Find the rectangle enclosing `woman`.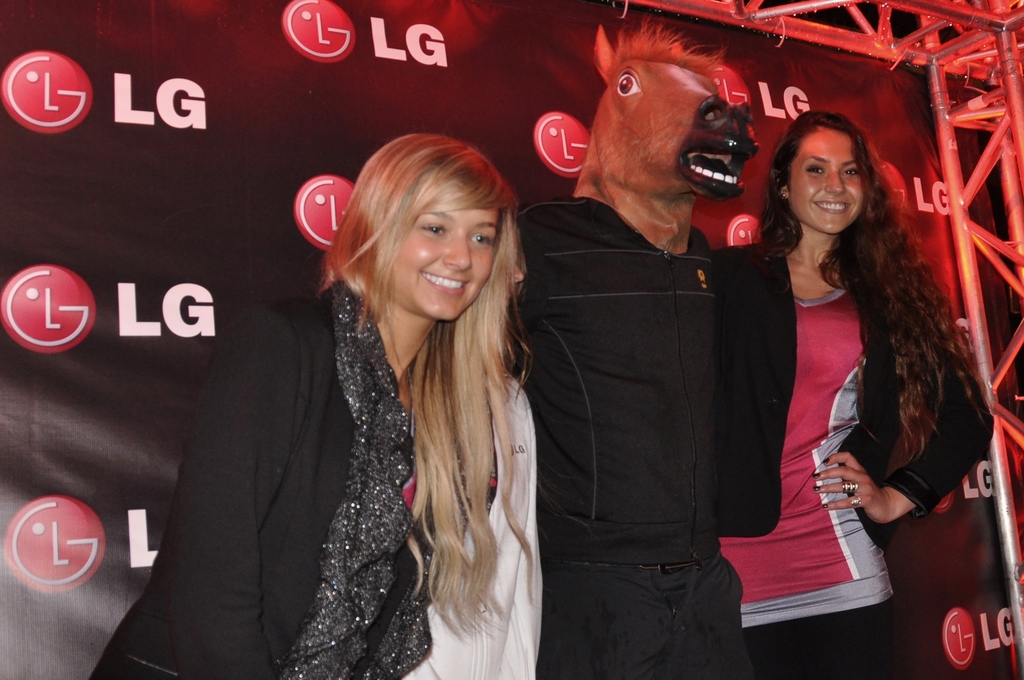
select_region(177, 134, 595, 679).
